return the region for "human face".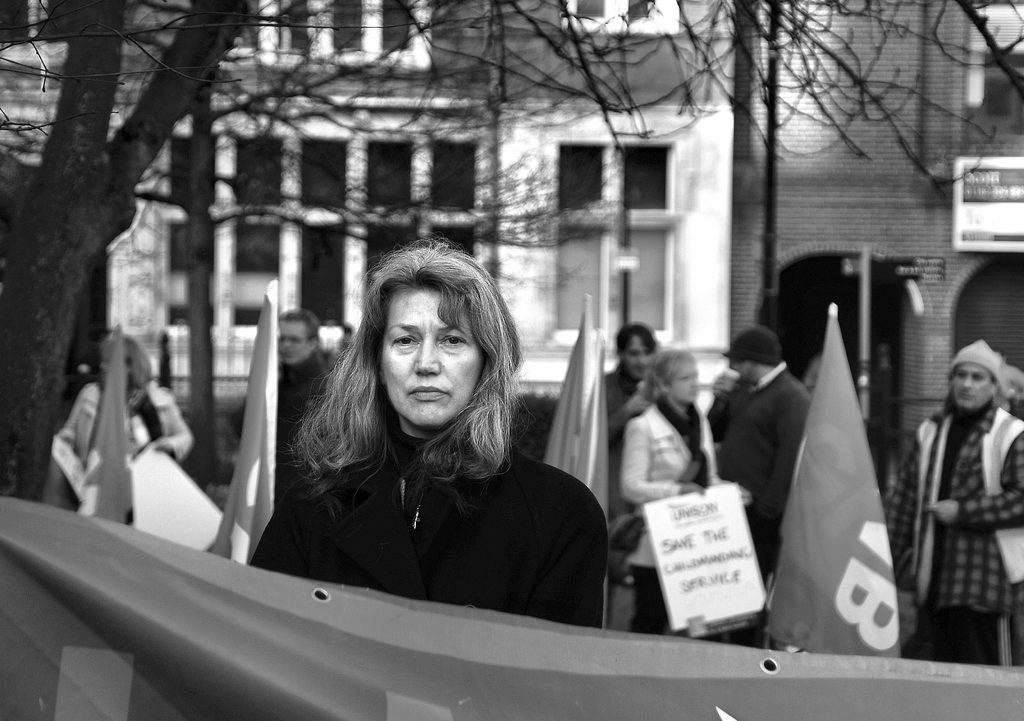
728,358,749,382.
